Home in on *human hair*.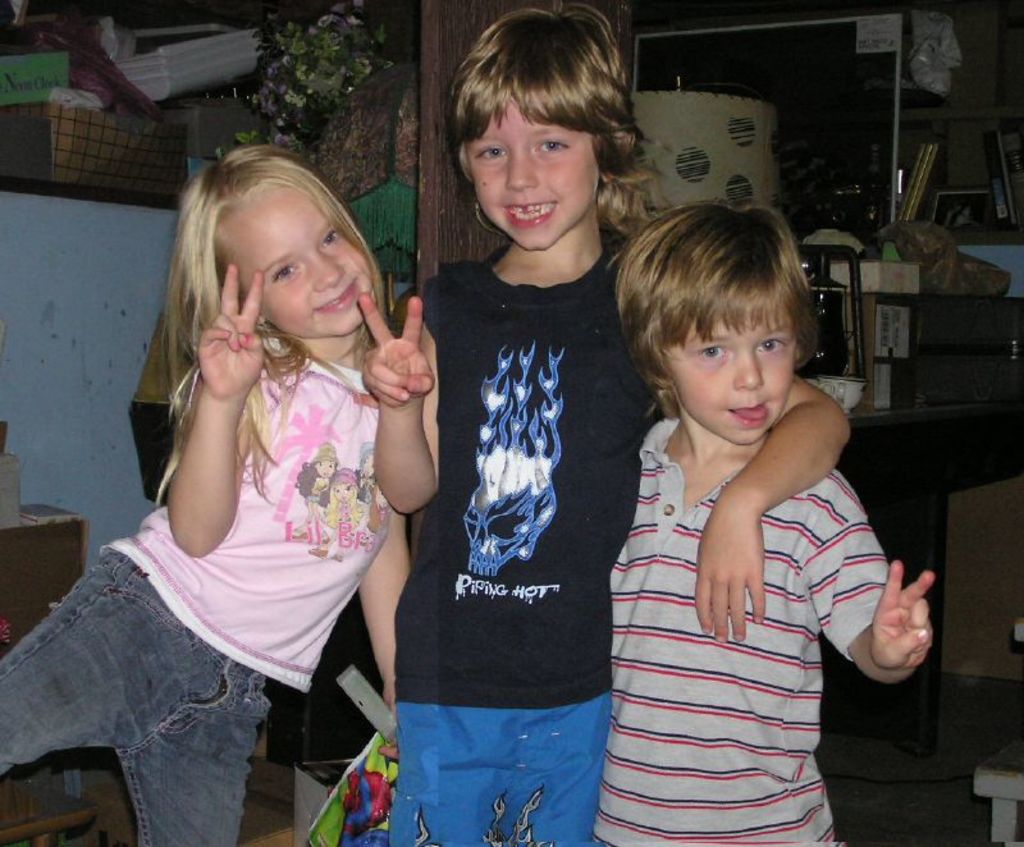
Homed in at pyautogui.locateOnScreen(443, 3, 671, 239).
